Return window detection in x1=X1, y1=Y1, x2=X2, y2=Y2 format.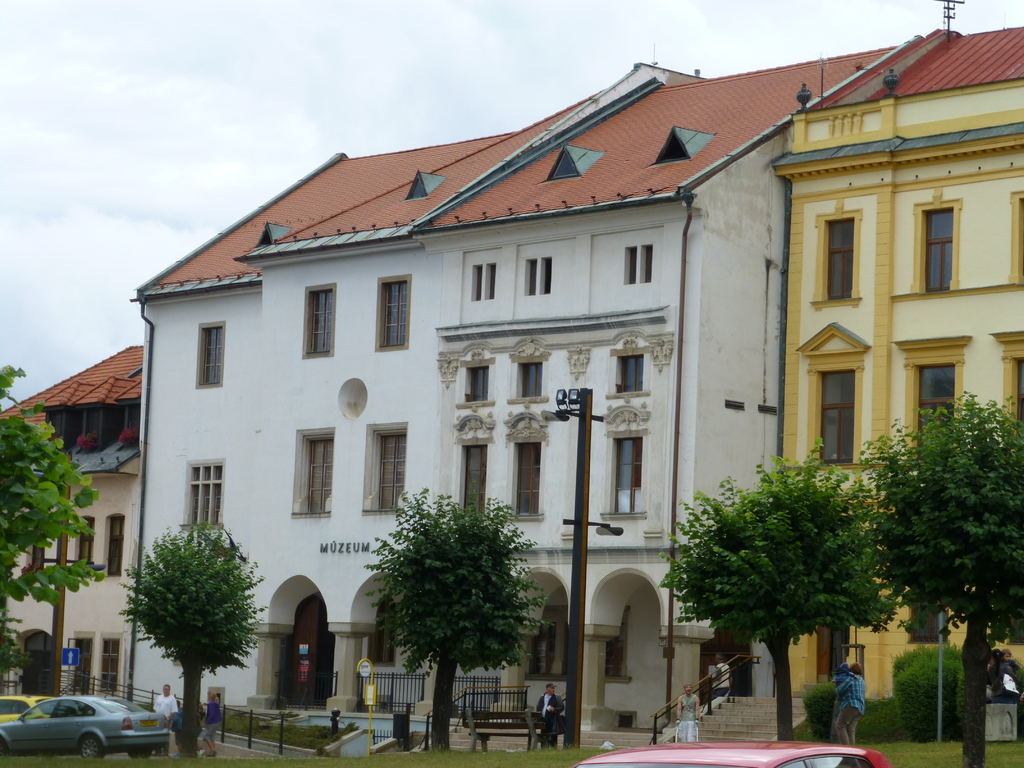
x1=77, y1=515, x2=93, y2=568.
